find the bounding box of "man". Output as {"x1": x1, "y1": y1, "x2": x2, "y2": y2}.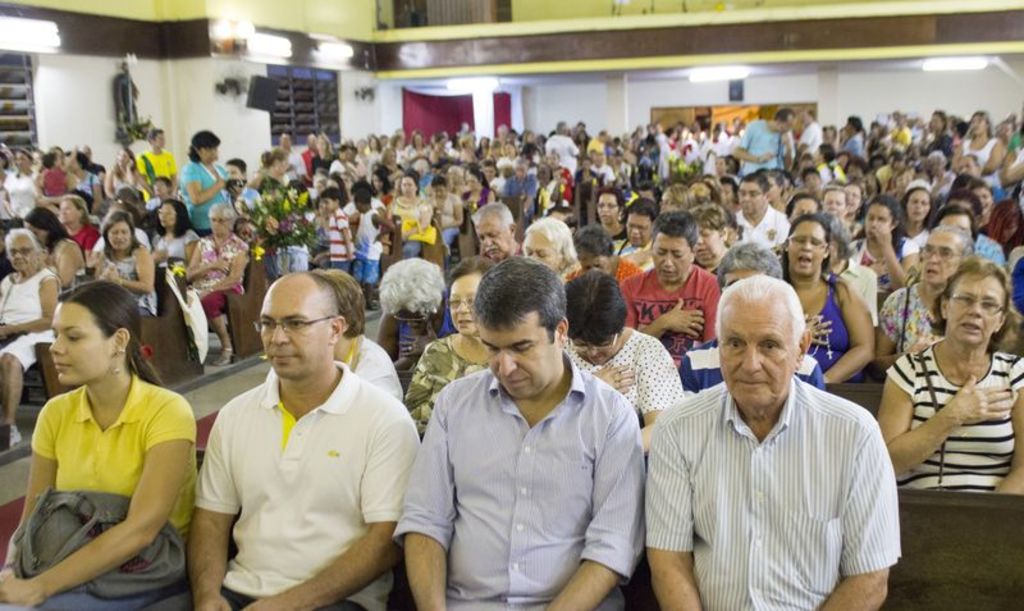
{"x1": 797, "y1": 108, "x2": 826, "y2": 156}.
